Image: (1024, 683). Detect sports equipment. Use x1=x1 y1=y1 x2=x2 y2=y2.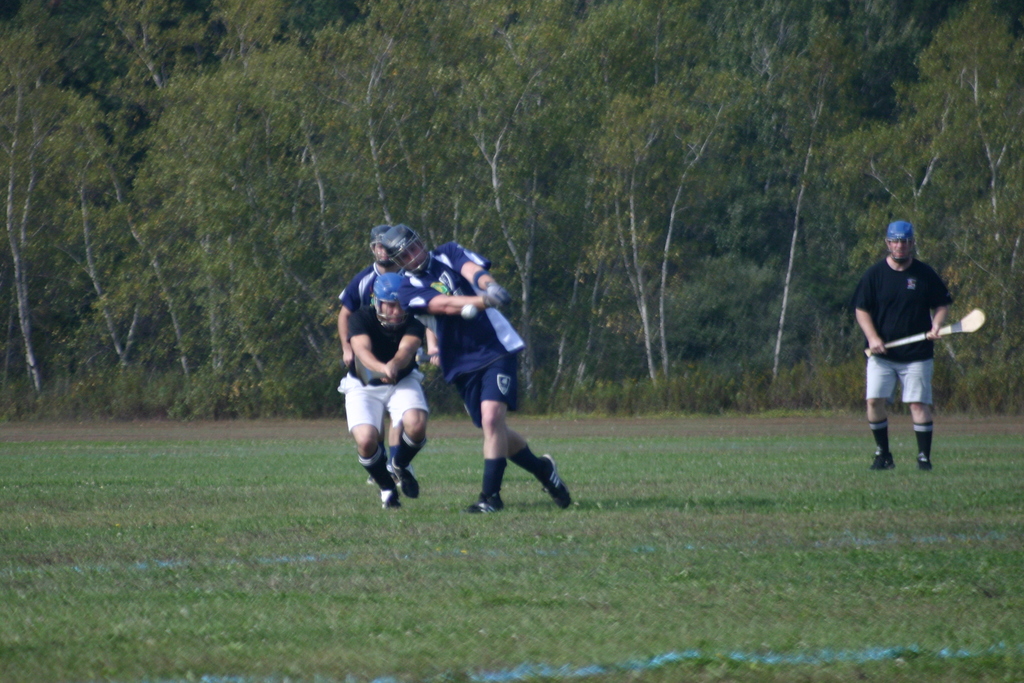
x1=378 y1=272 x2=419 y2=330.
